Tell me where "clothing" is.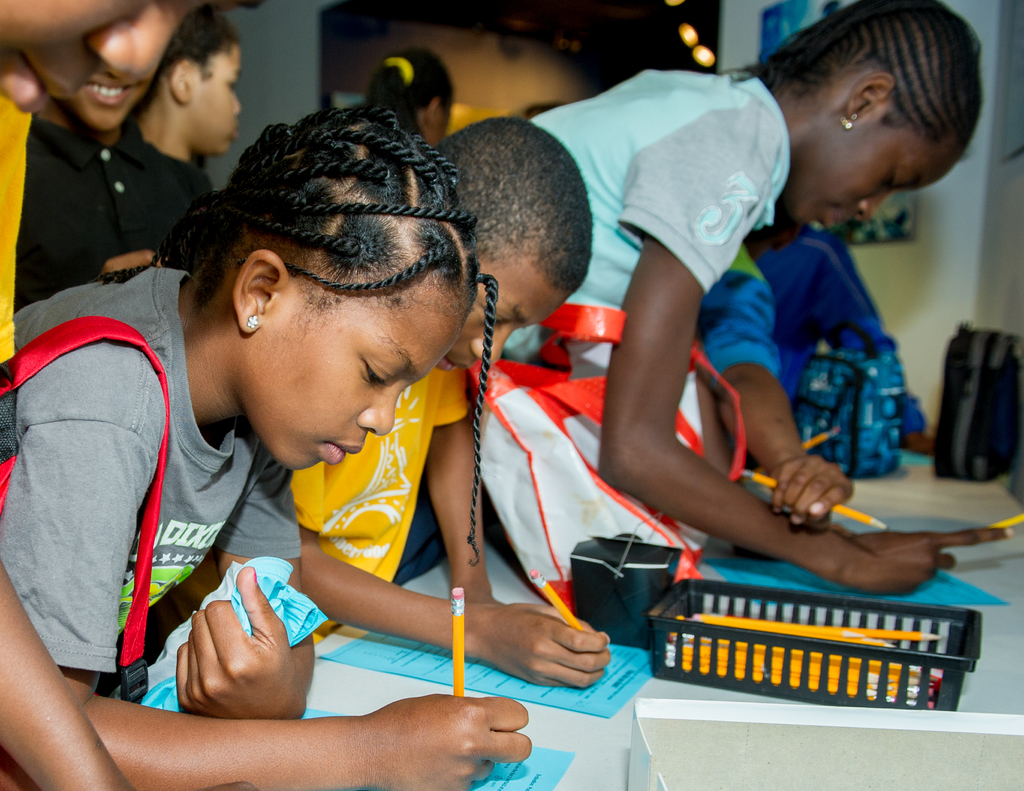
"clothing" is at 526,68,789,381.
